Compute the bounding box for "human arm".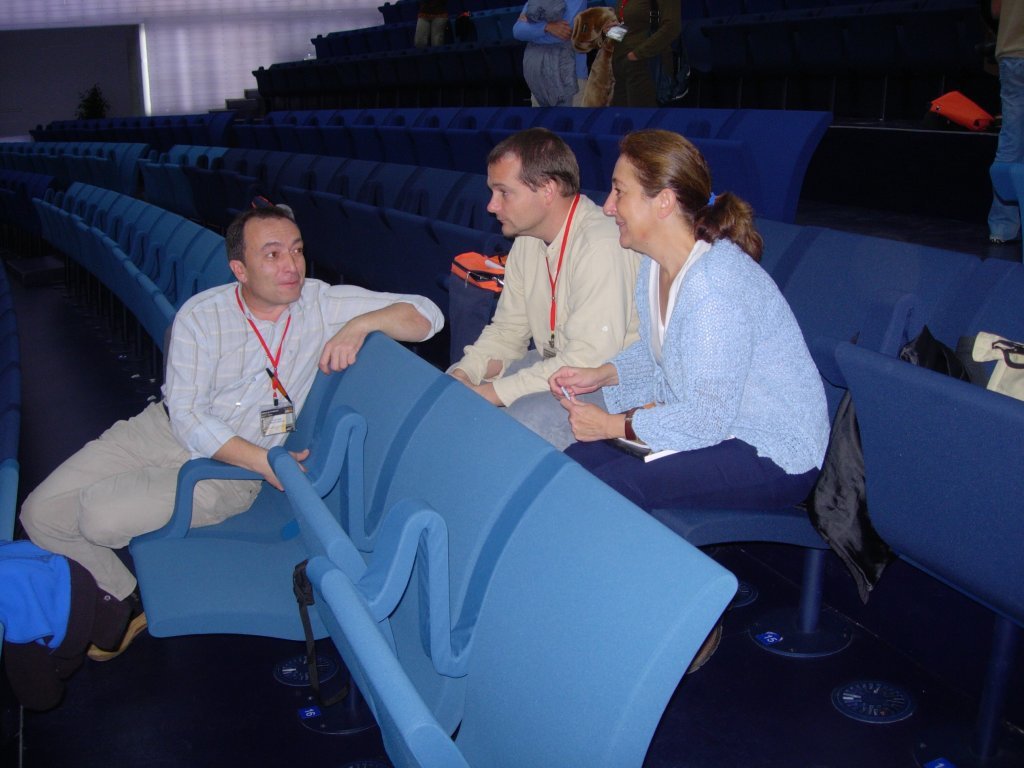
450 239 530 393.
